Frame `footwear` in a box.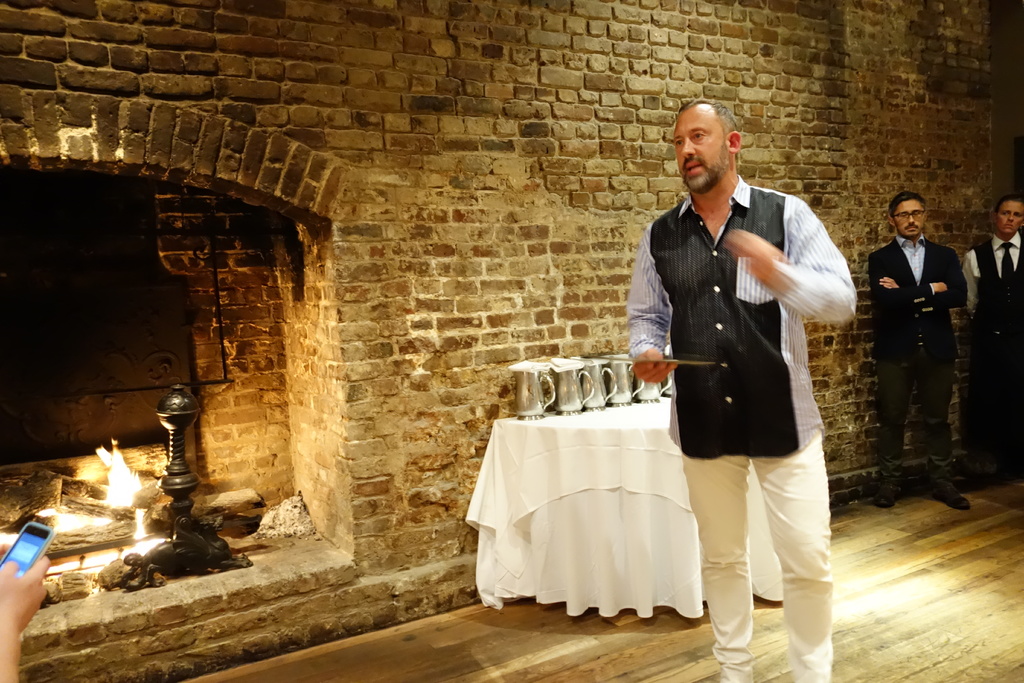
[876, 489, 899, 507].
